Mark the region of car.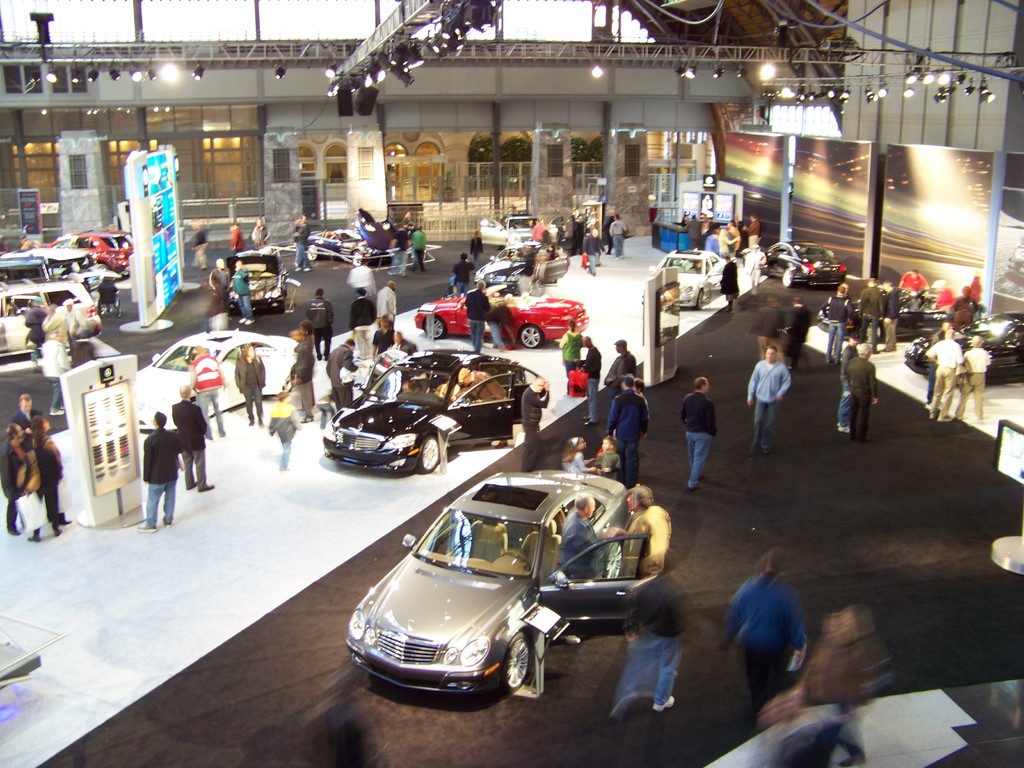
Region: Rect(758, 237, 849, 291).
